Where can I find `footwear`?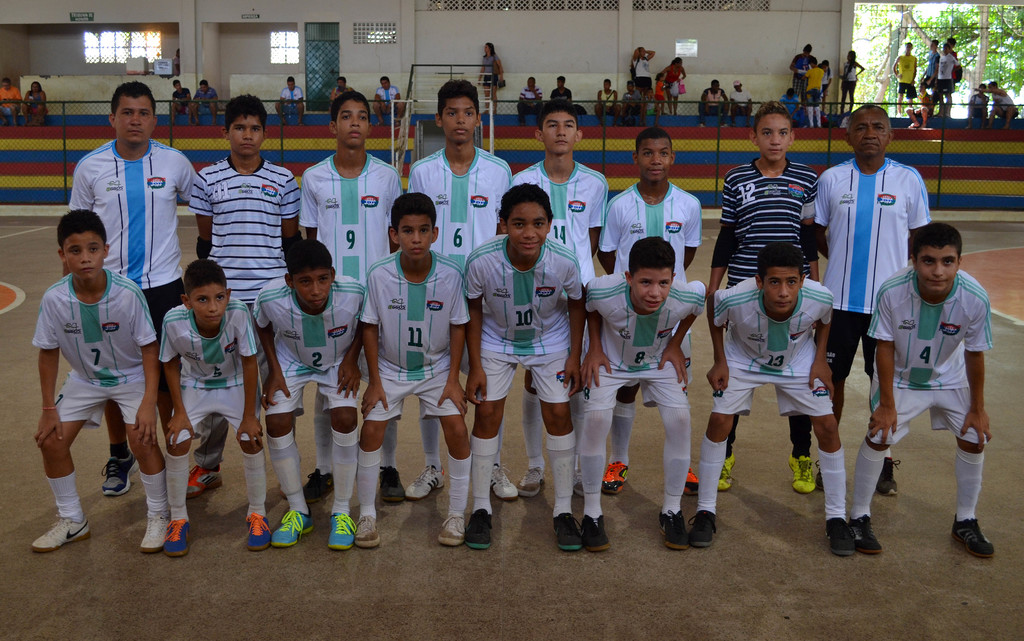
You can find it at [left=550, top=514, right=579, bottom=554].
